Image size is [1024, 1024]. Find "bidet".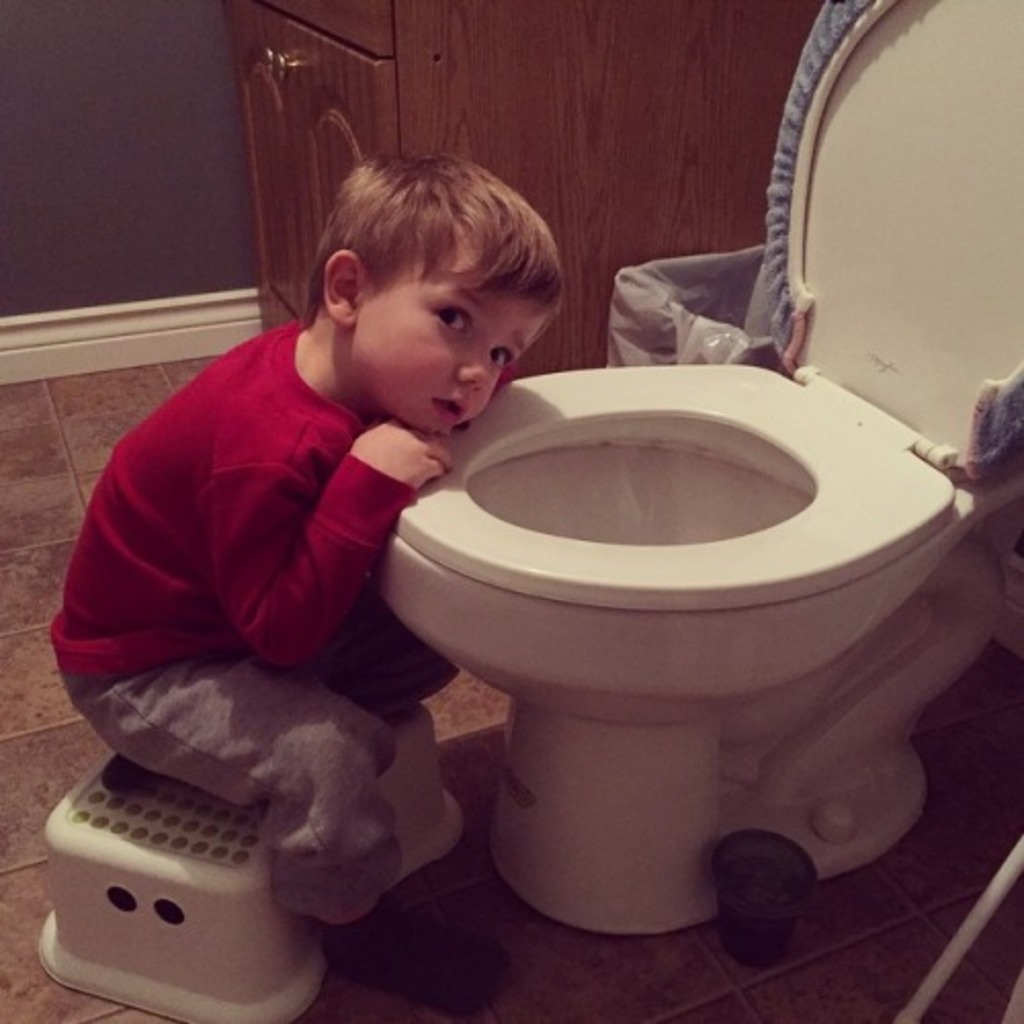
(left=385, top=360, right=961, bottom=926).
